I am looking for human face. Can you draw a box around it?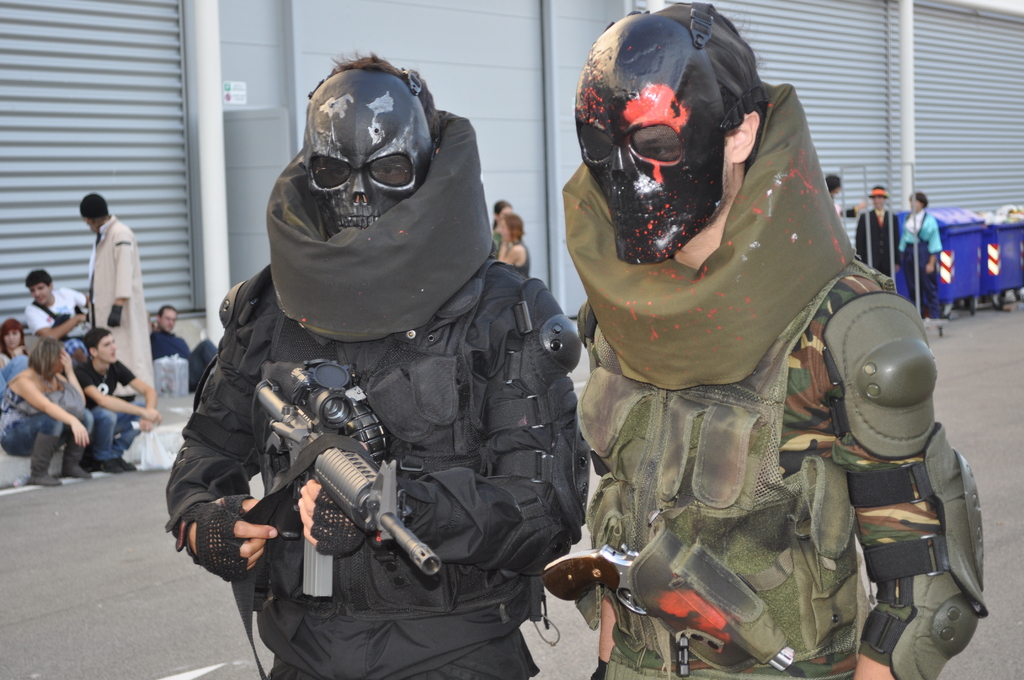
Sure, the bounding box is crop(573, 16, 722, 263).
